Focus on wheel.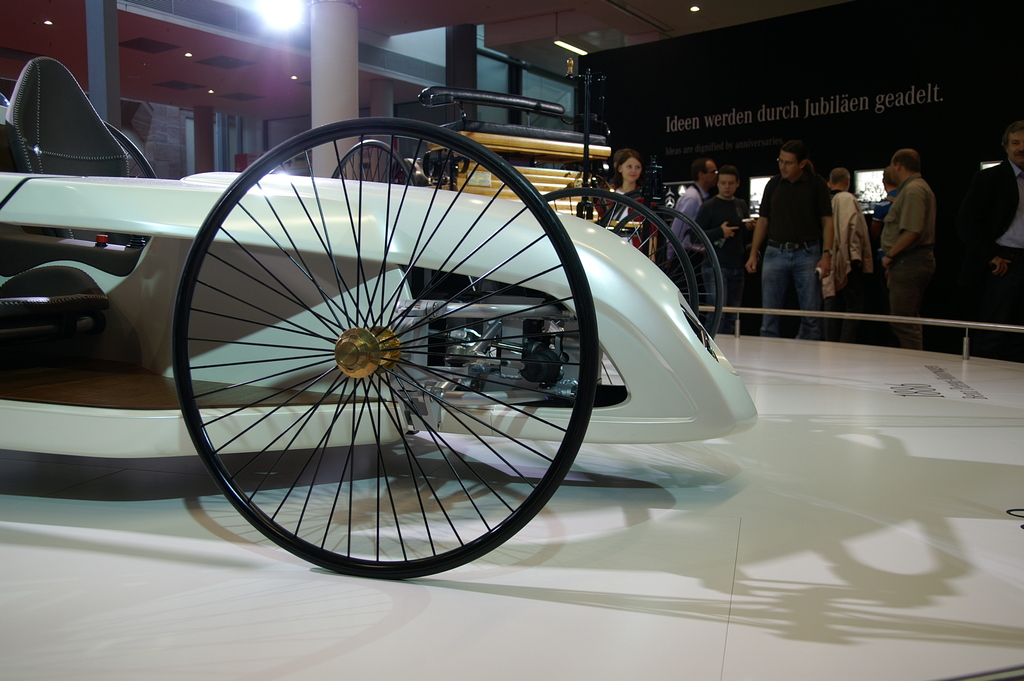
Focused at l=165, t=115, r=597, b=593.
